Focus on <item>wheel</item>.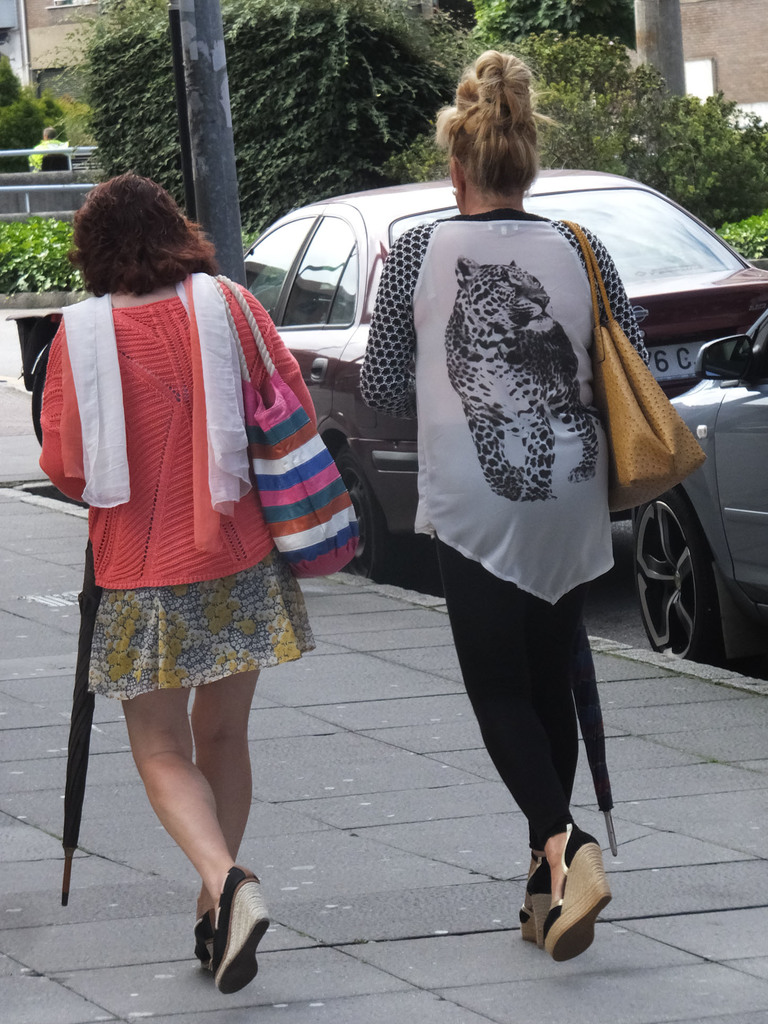
Focused at locate(29, 349, 49, 445).
